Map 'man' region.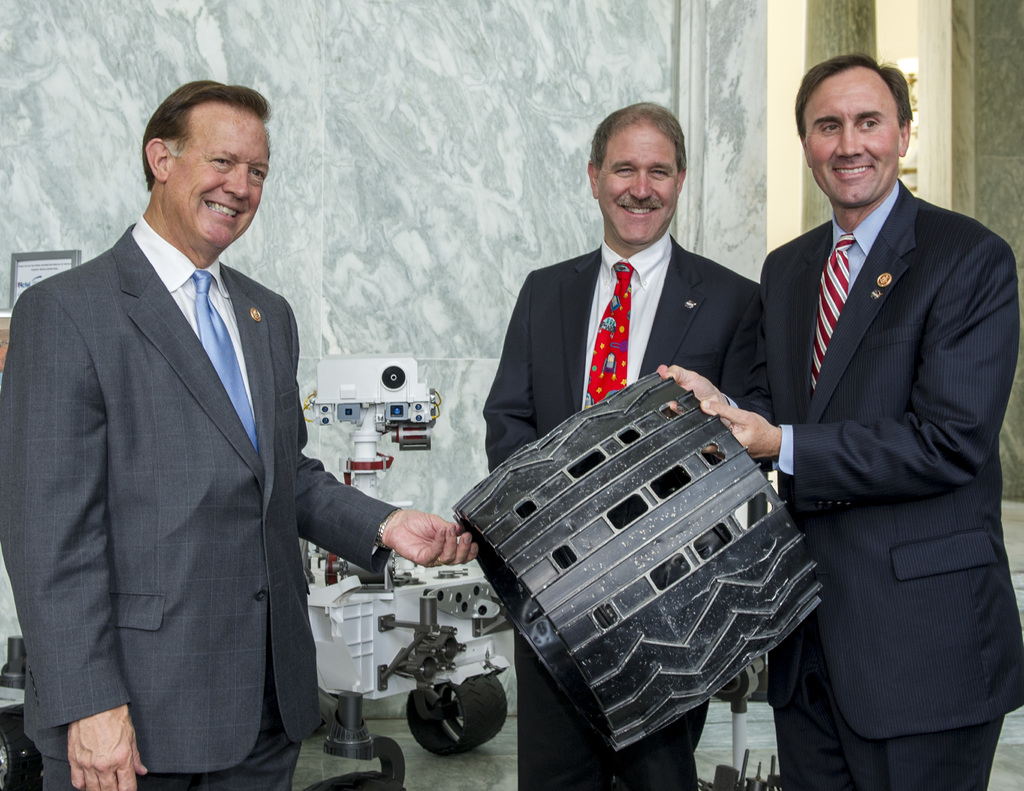
Mapped to select_region(484, 99, 776, 790).
